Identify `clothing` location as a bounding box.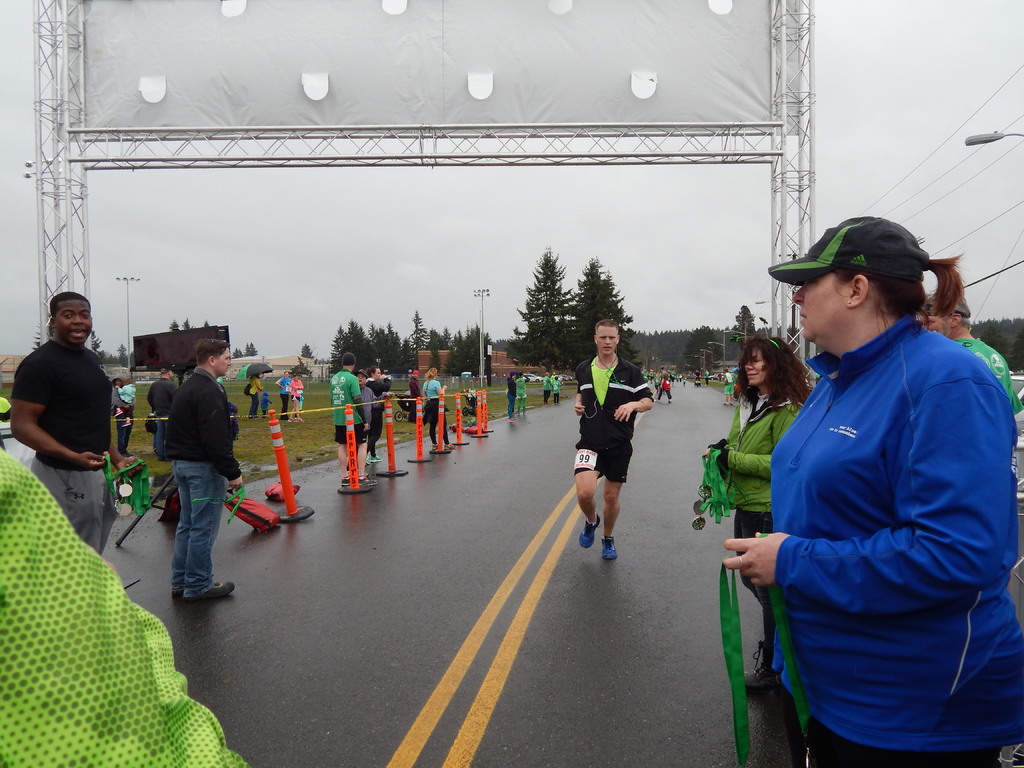
<region>422, 378, 450, 447</region>.
